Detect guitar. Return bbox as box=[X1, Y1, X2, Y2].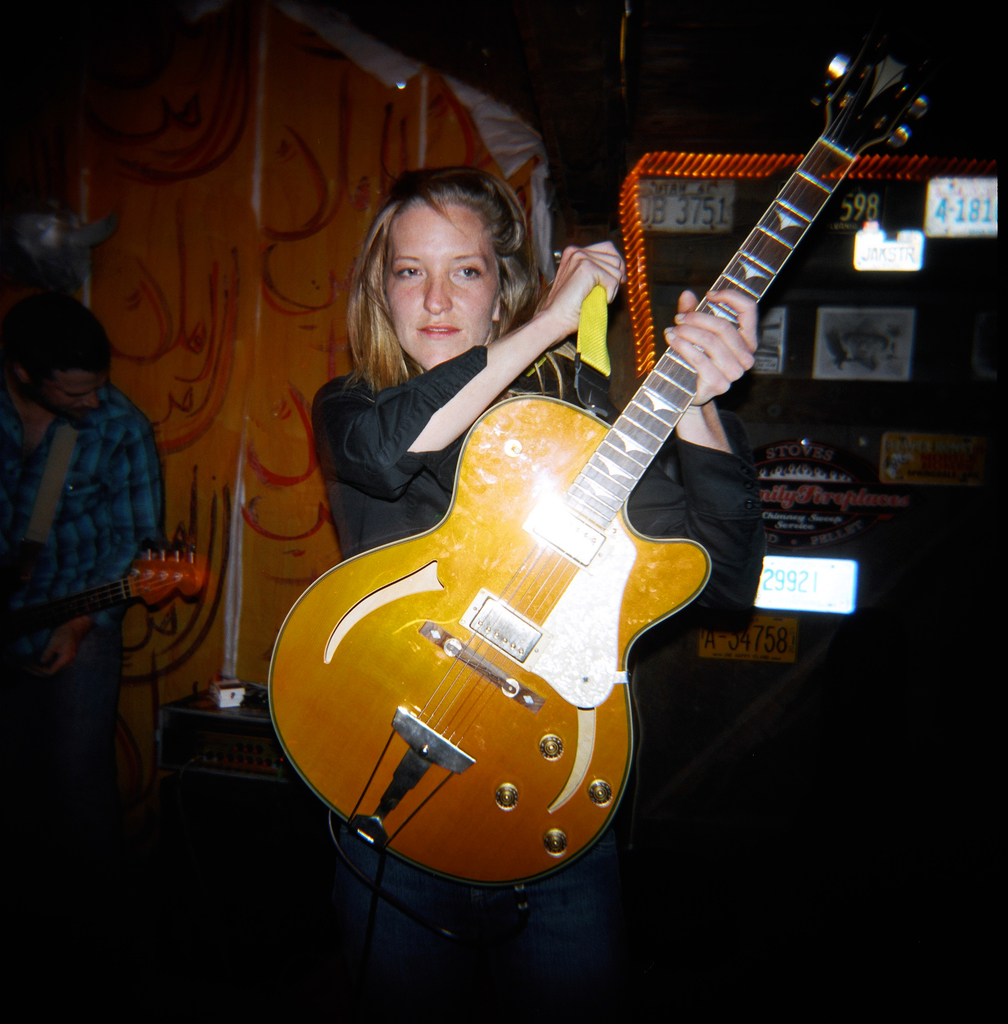
box=[0, 538, 212, 678].
